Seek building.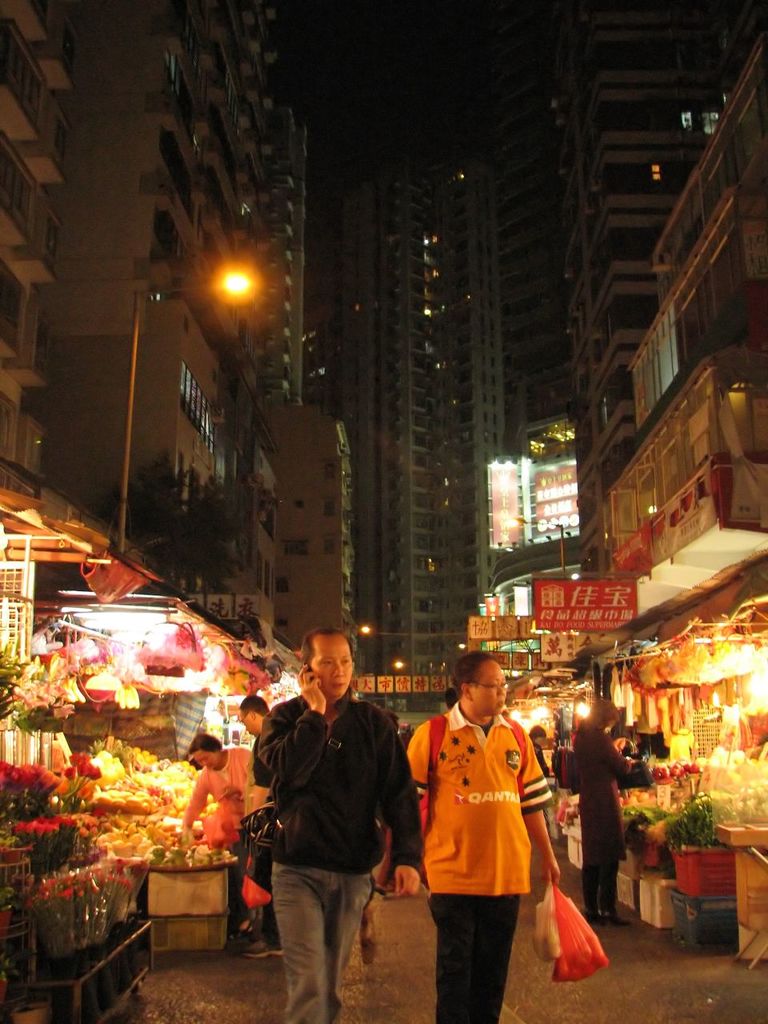
BBox(0, 0, 350, 658).
